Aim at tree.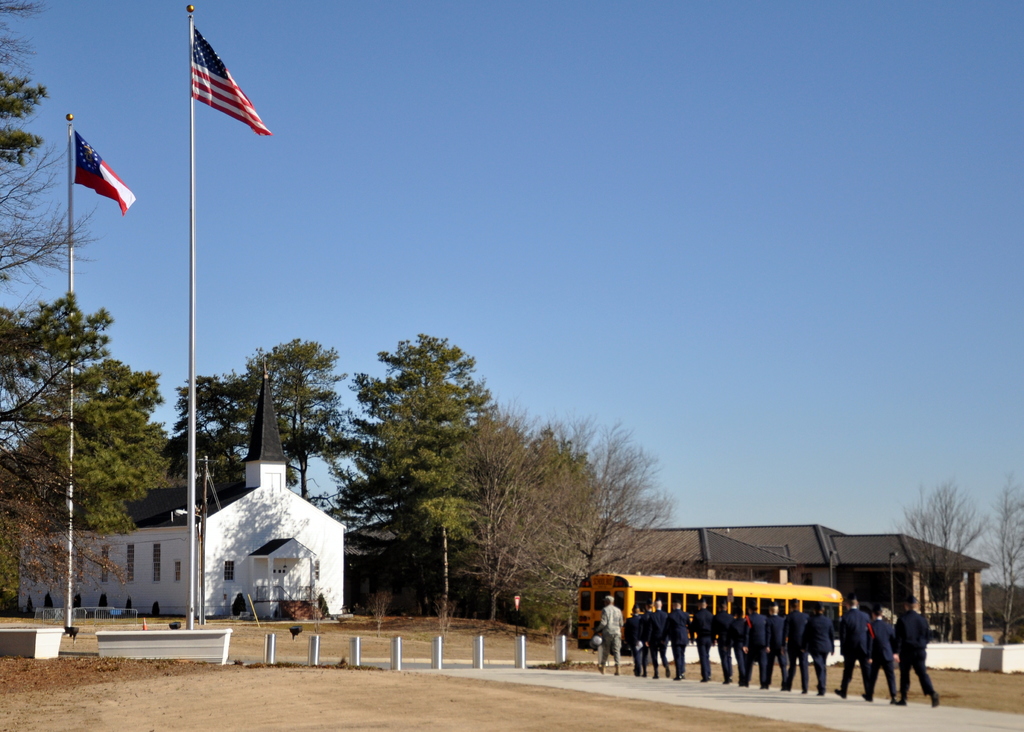
Aimed at region(460, 392, 694, 642).
